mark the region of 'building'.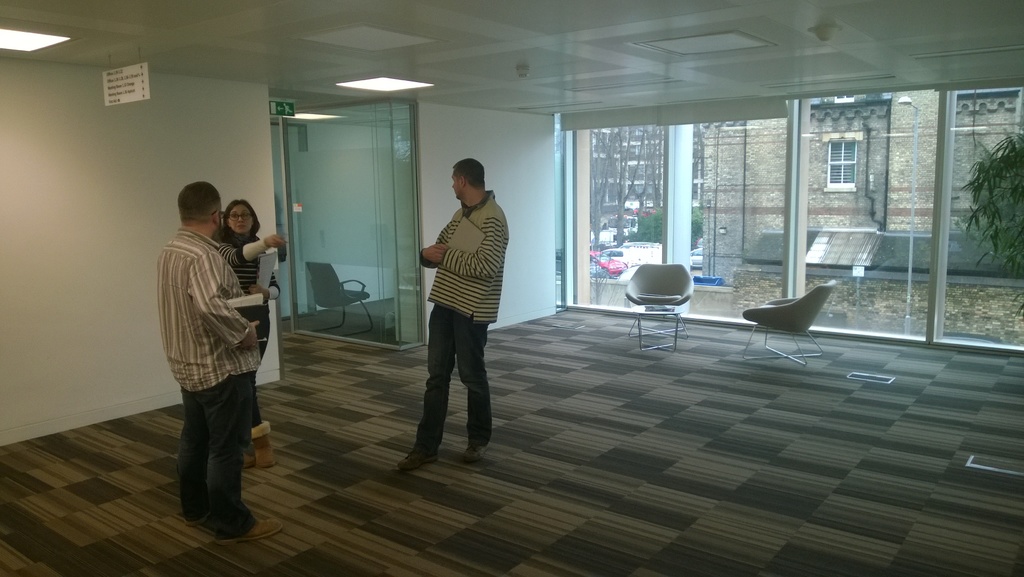
Region: x1=0, y1=0, x2=1023, y2=576.
